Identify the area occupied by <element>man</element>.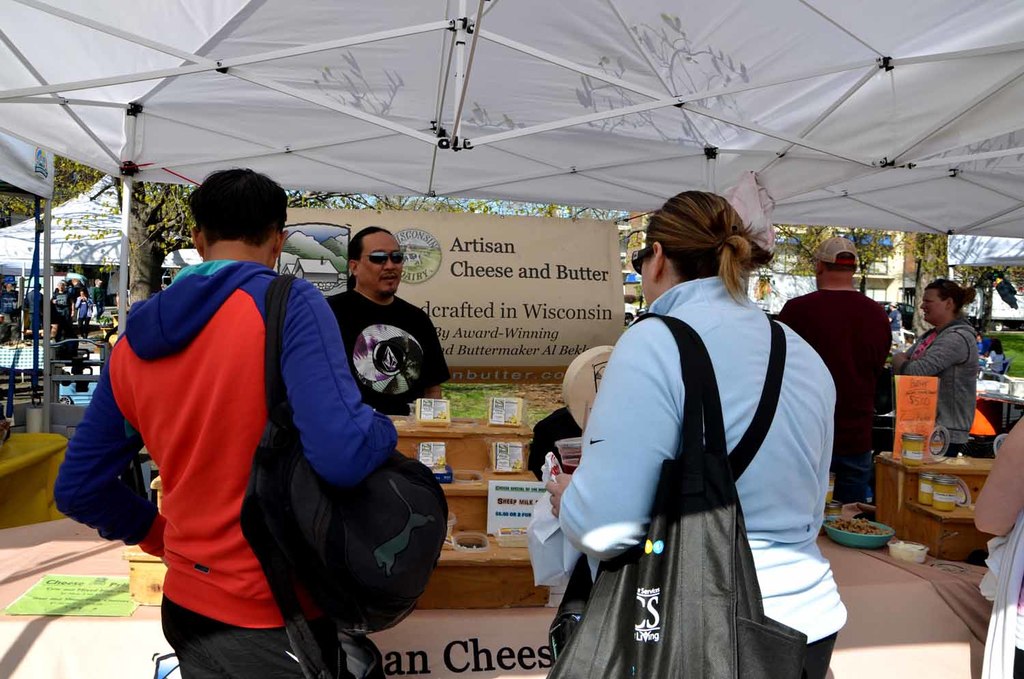
Area: crop(776, 237, 889, 506).
